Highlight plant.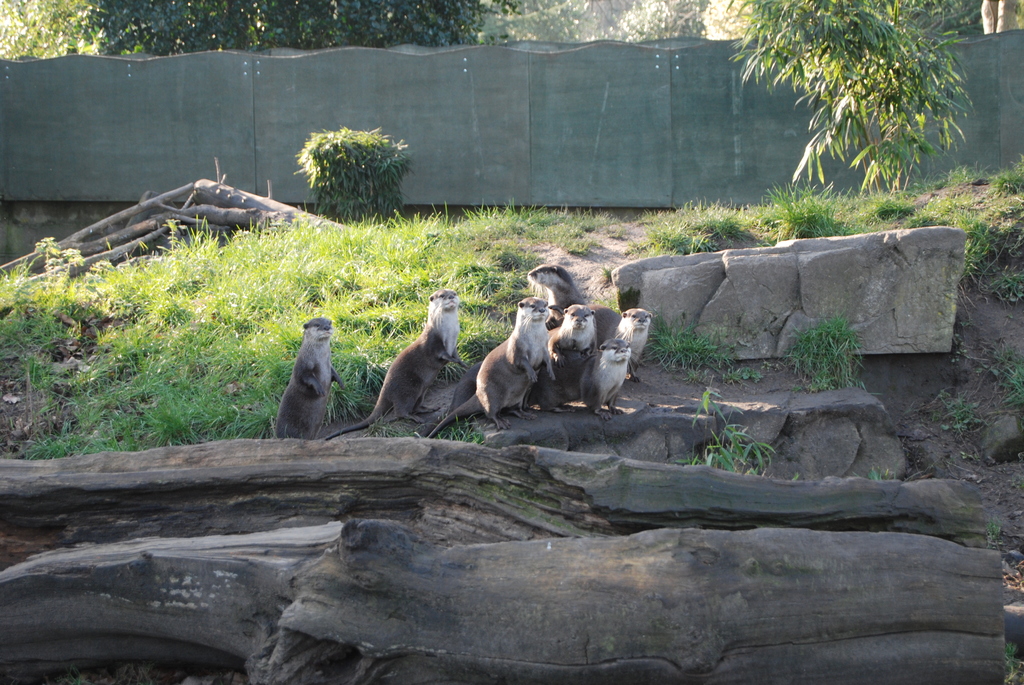
Highlighted region: l=785, t=316, r=868, b=389.
